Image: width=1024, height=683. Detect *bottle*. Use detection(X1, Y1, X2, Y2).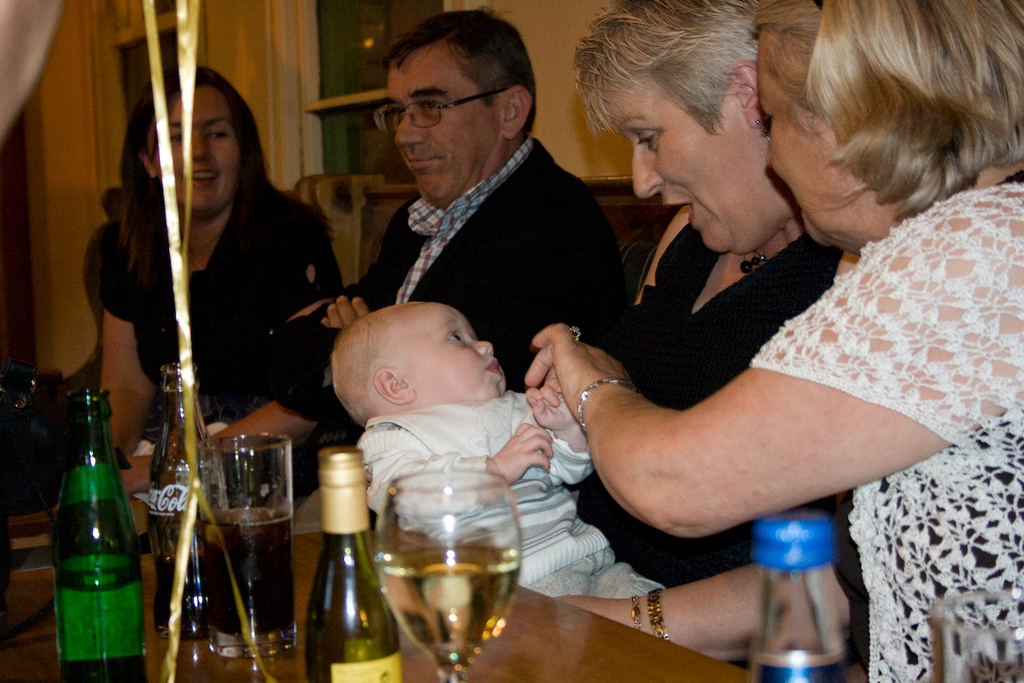
detection(302, 450, 410, 682).
